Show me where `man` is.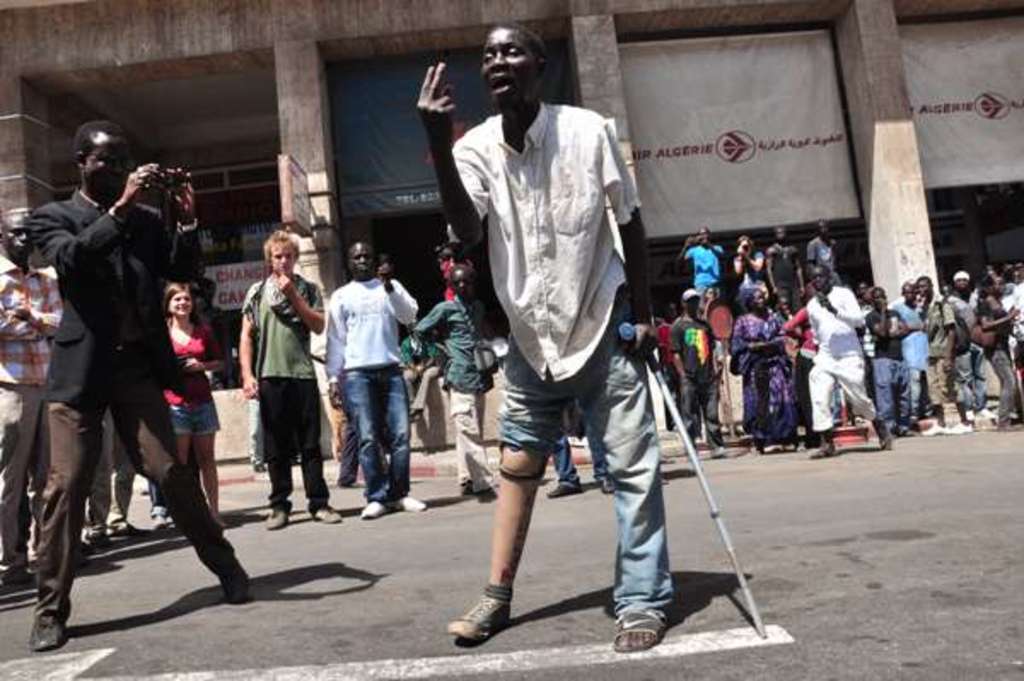
`man` is at 439:36:659:632.
